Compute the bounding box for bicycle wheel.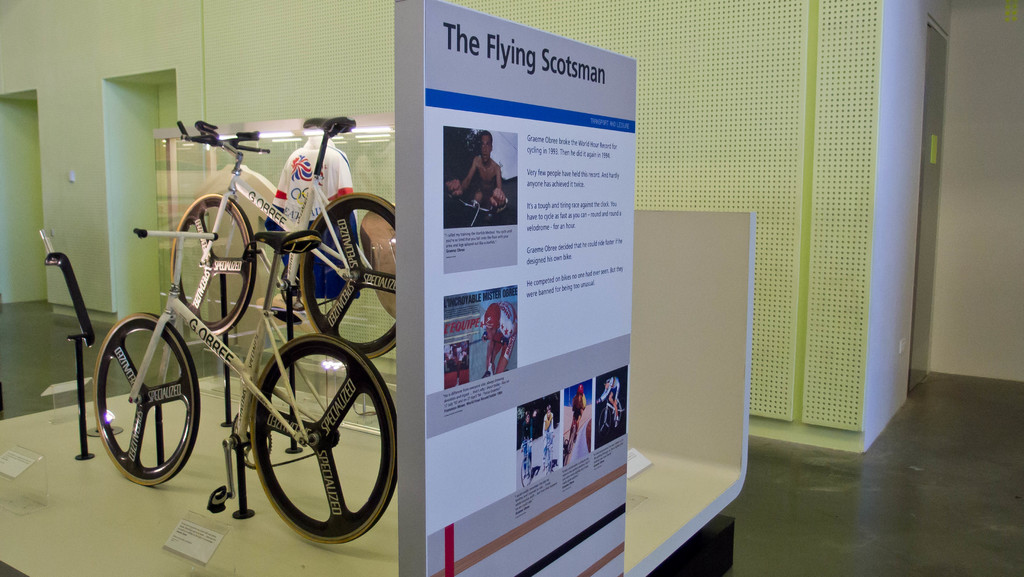
BBox(246, 334, 398, 545).
